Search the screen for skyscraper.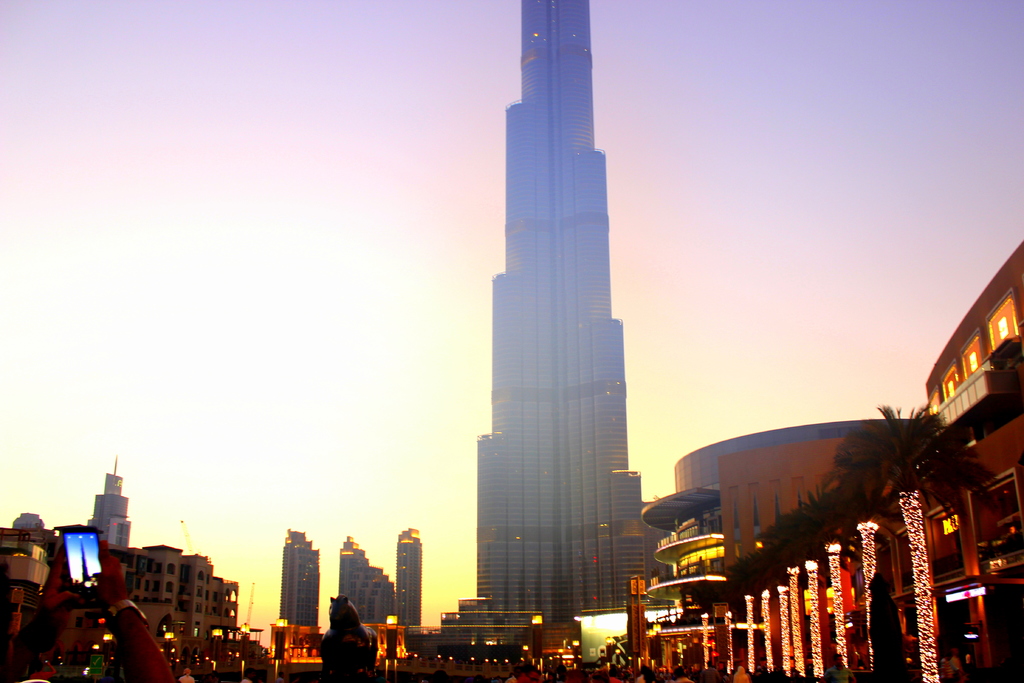
Found at <bbox>454, 0, 655, 654</bbox>.
